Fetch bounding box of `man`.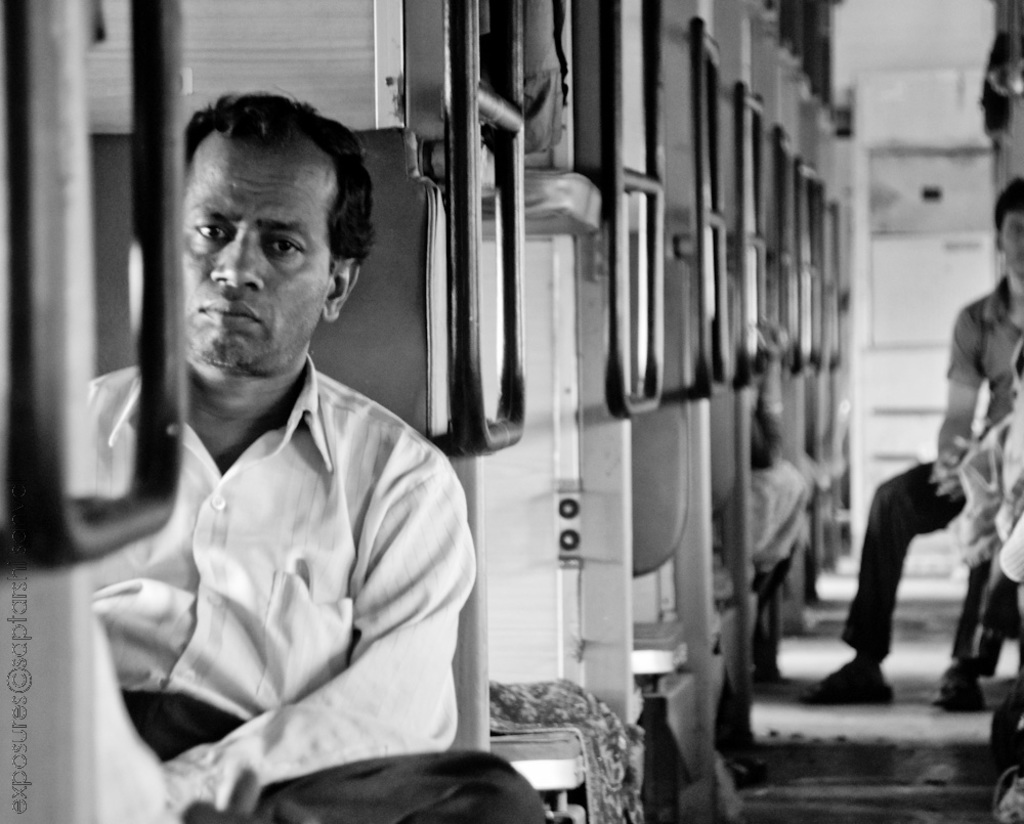
Bbox: 81,91,534,823.
